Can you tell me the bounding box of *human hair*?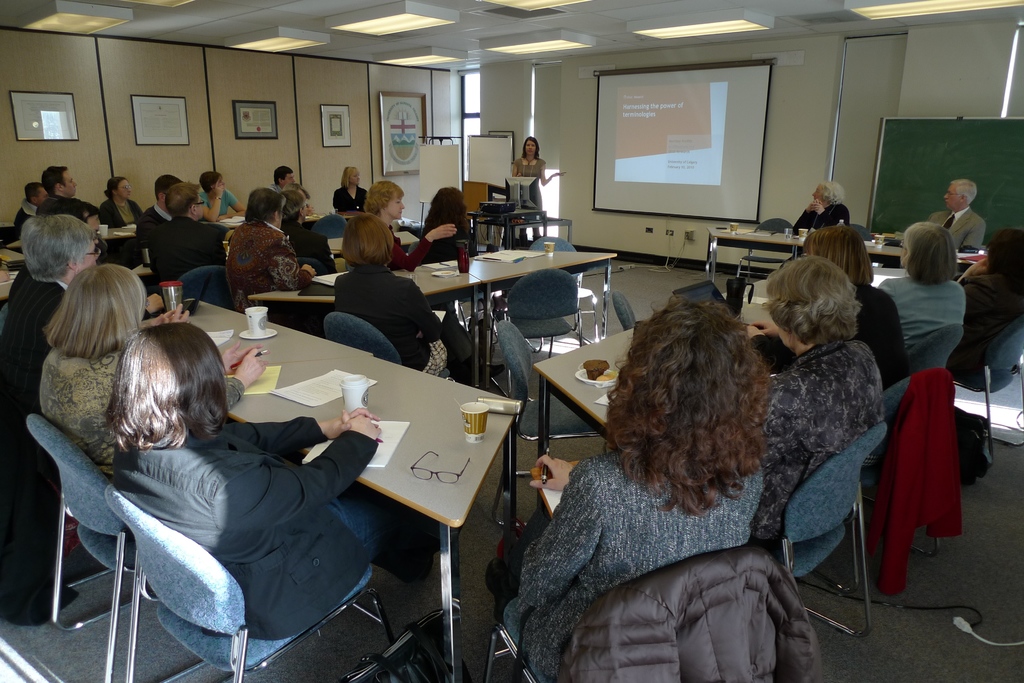
[982,229,1023,290].
